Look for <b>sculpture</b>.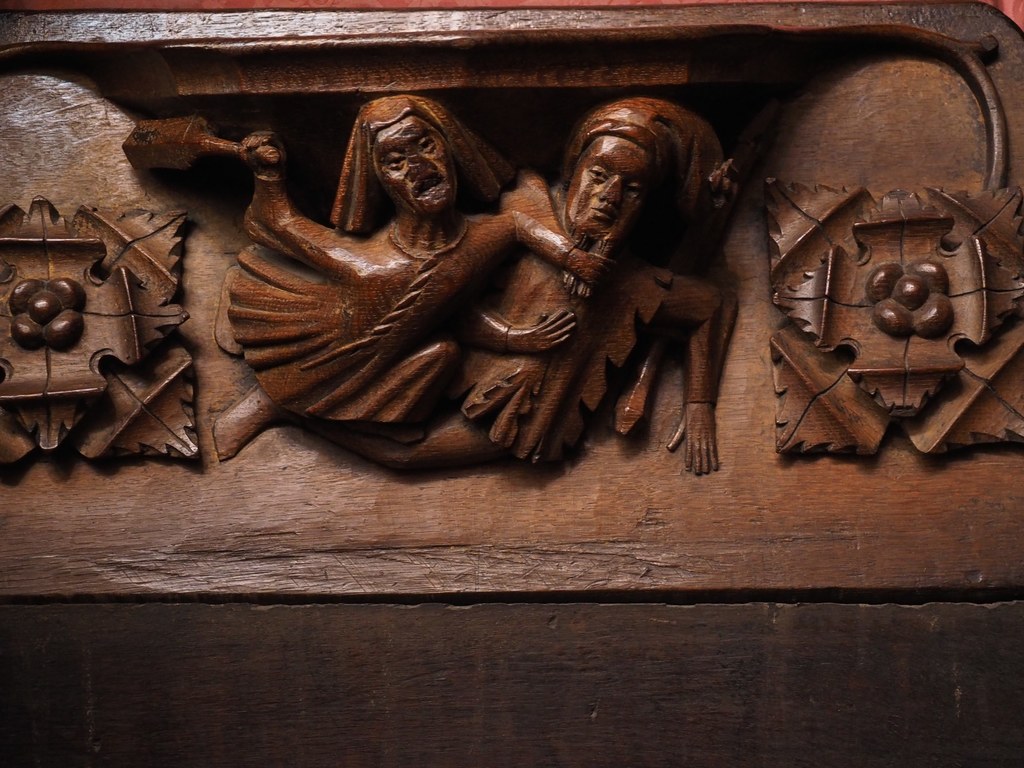
Found: box(146, 90, 510, 466).
